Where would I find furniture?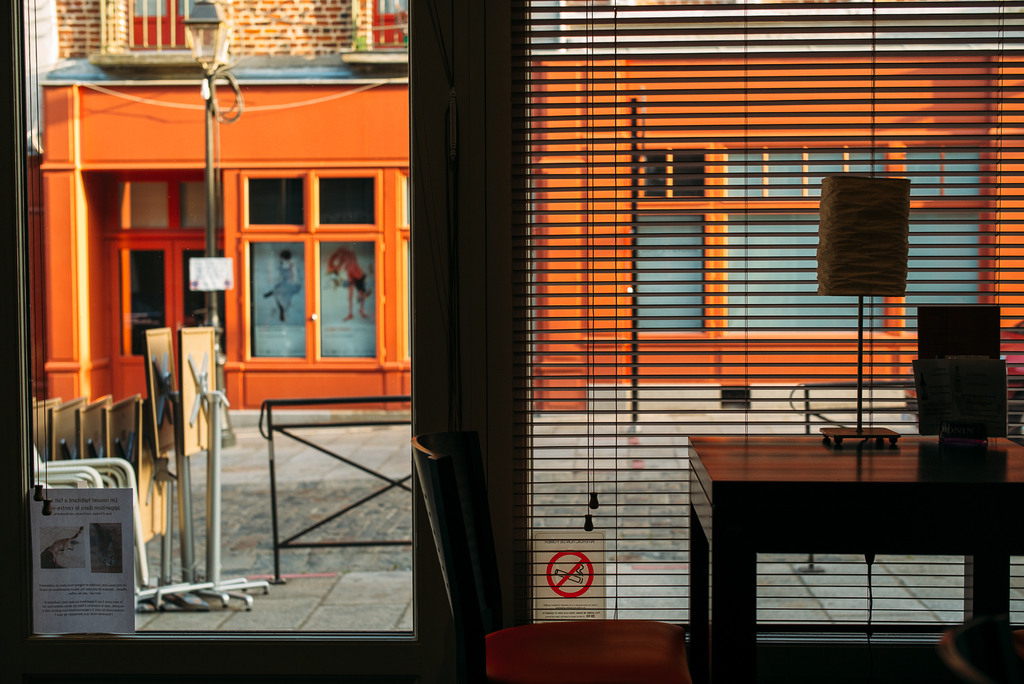
At BBox(687, 434, 1023, 683).
